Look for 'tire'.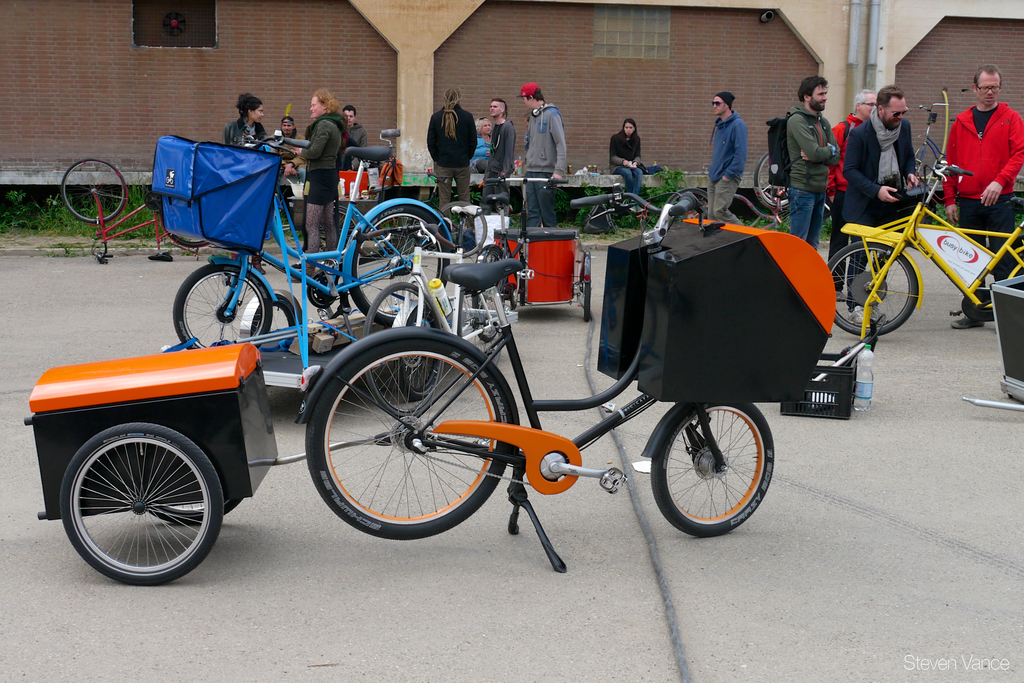
Found: 825:240:920:337.
